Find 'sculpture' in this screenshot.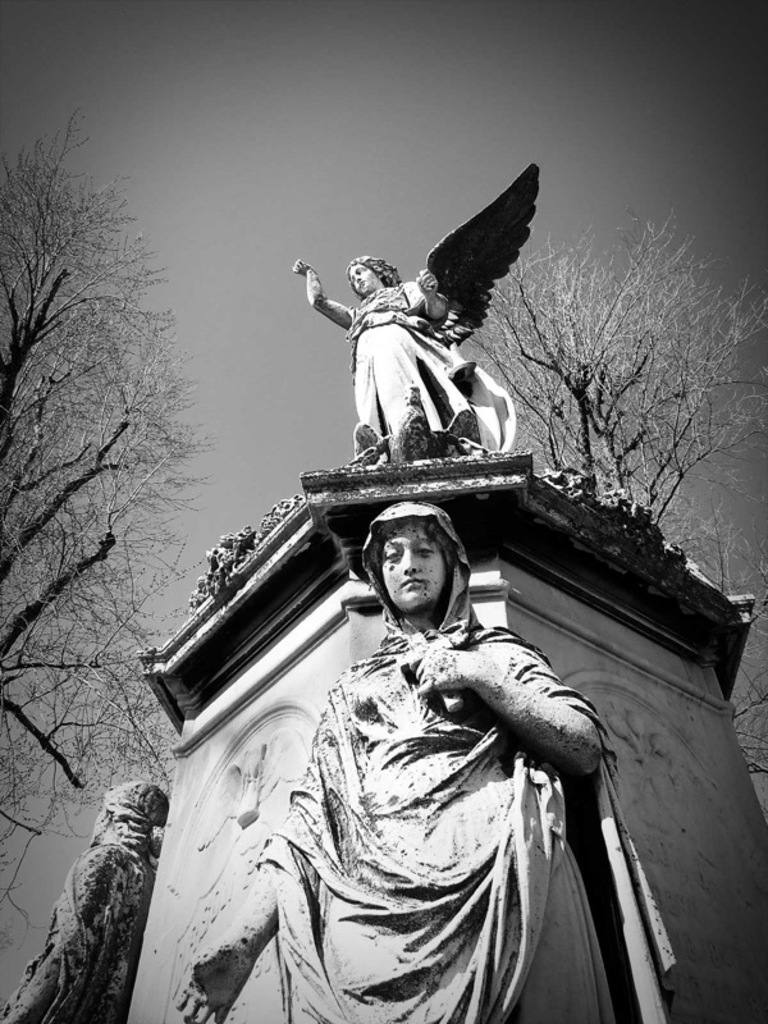
The bounding box for 'sculpture' is (x1=170, y1=492, x2=687, y2=1023).
